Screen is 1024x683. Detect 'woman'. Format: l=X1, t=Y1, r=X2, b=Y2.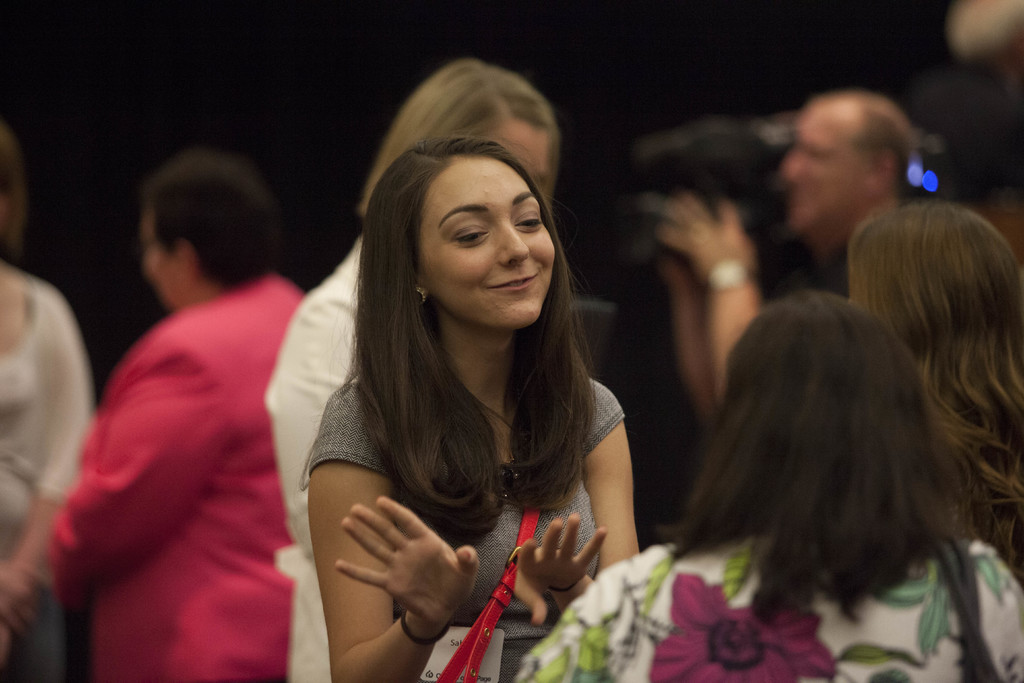
l=563, t=151, r=1001, b=675.
